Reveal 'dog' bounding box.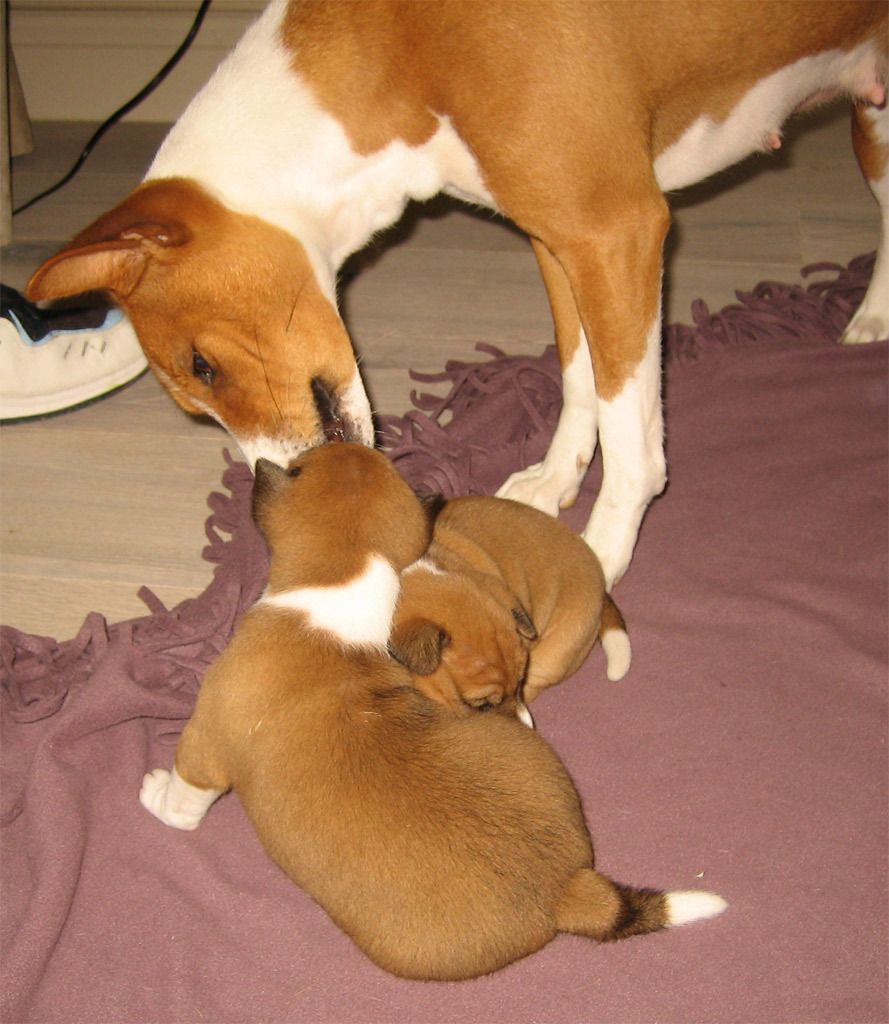
Revealed: (137,439,728,983).
